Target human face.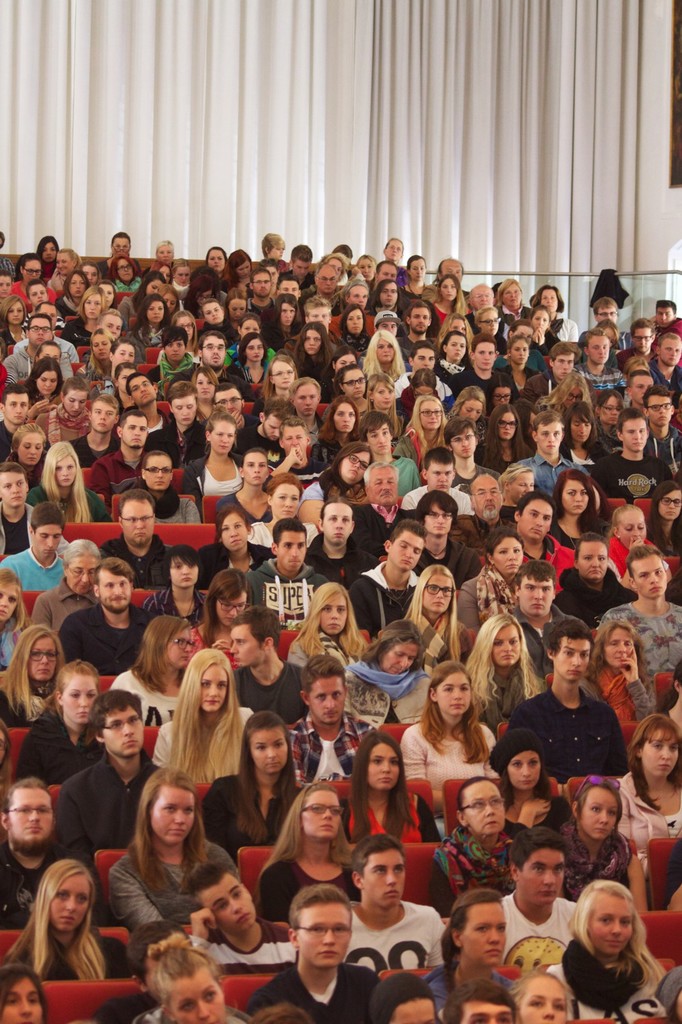
Target region: detection(102, 287, 116, 307).
